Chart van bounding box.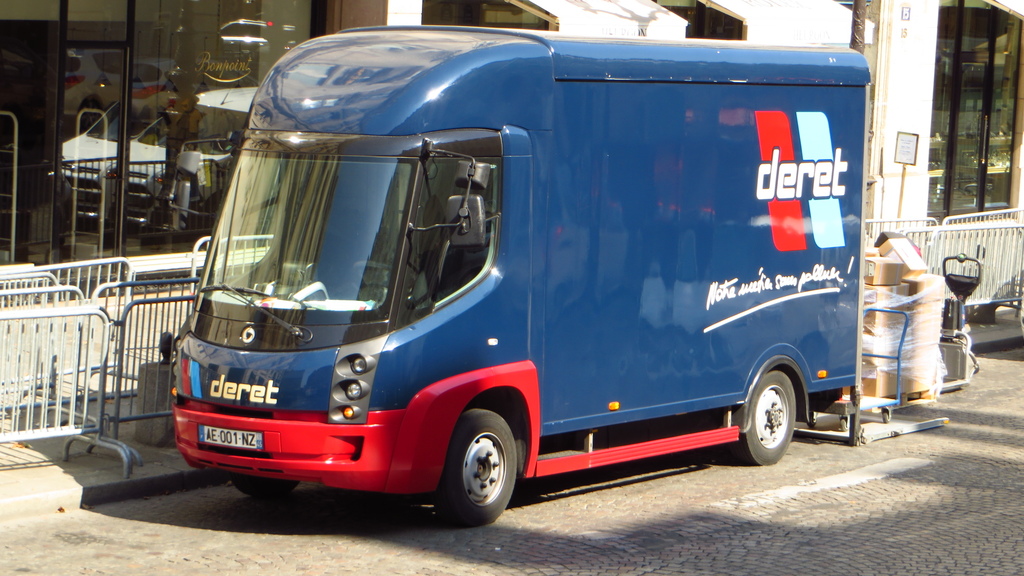
Charted: BBox(170, 23, 872, 527).
